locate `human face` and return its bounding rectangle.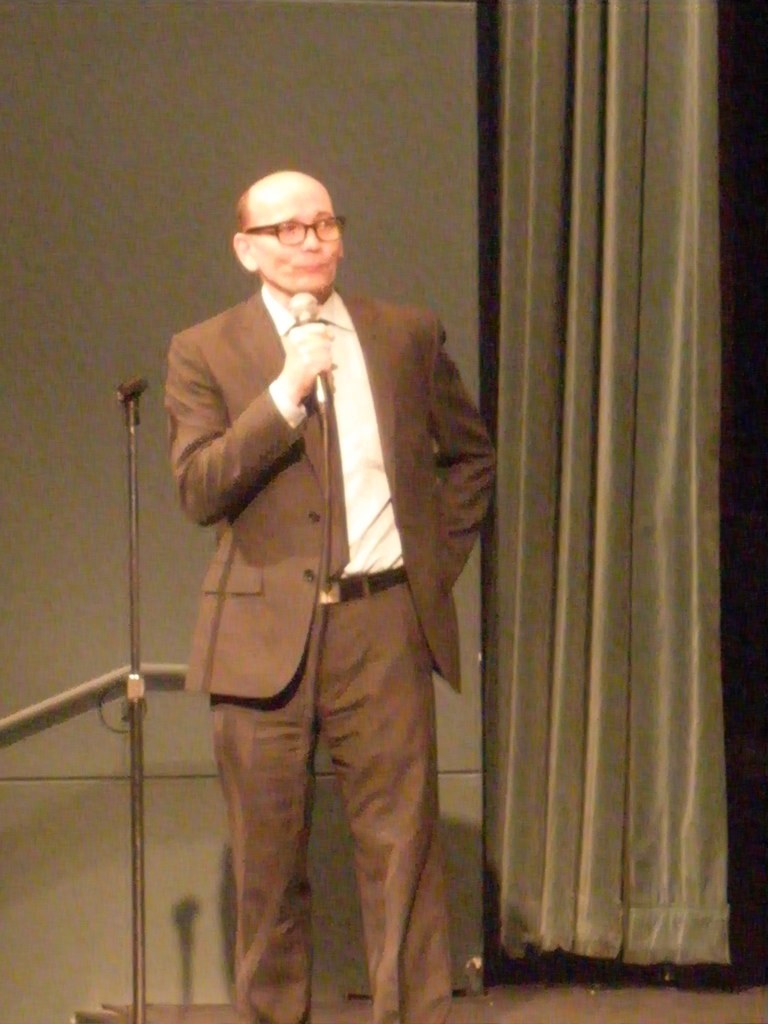
253:186:347:305.
